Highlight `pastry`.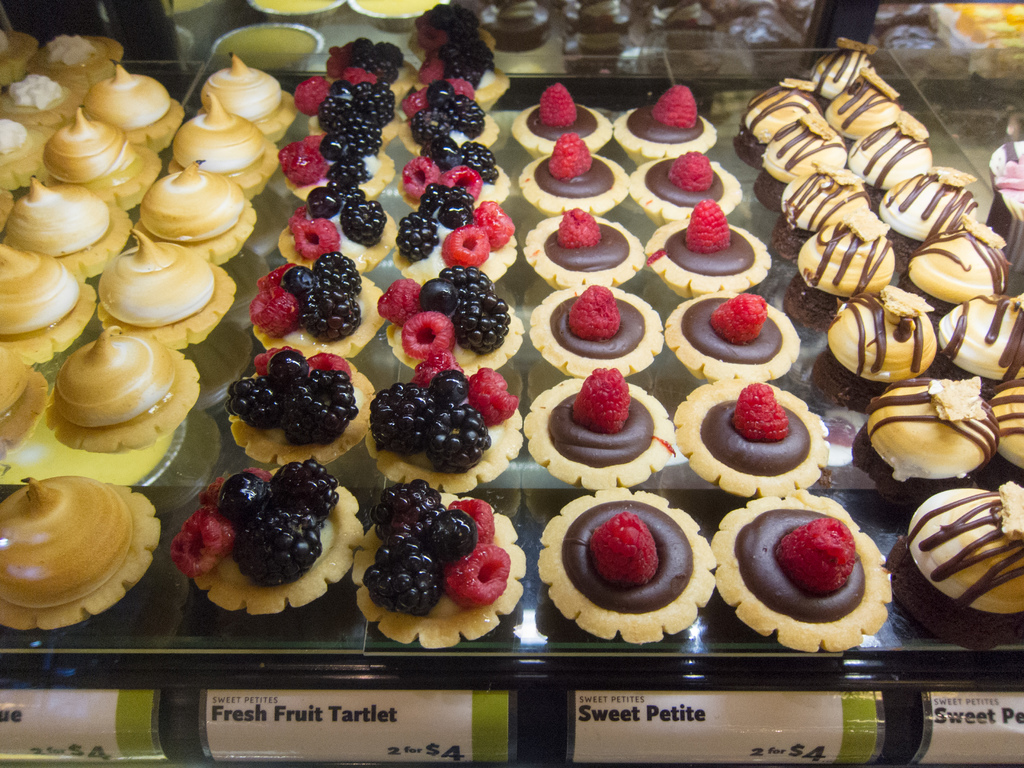
Highlighted region: <region>230, 353, 376, 467</region>.
